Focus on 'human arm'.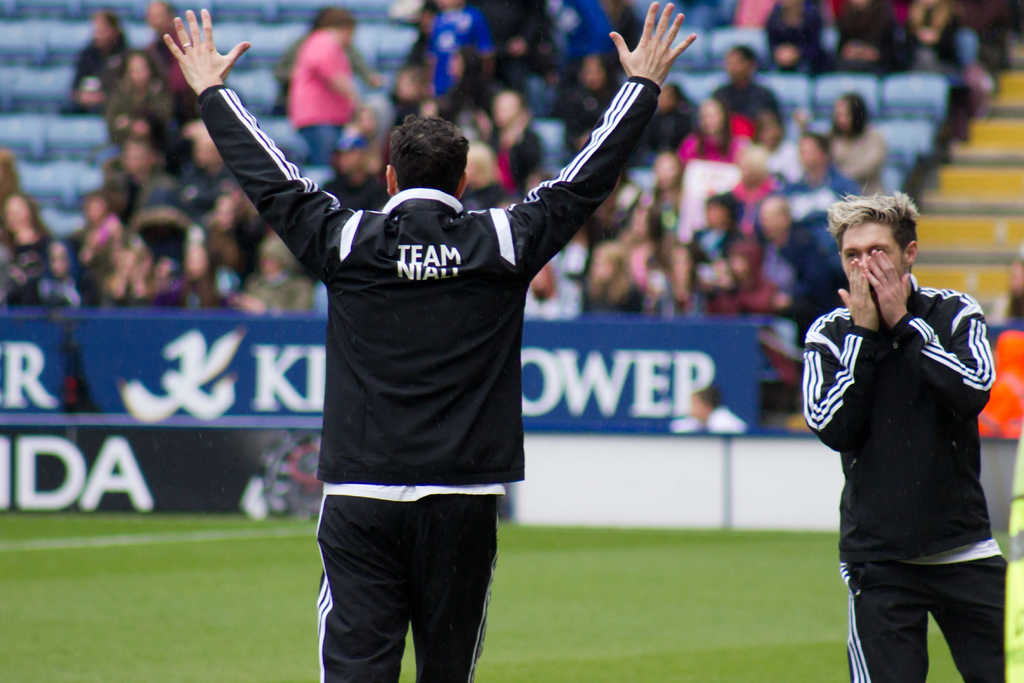
Focused at [797,257,890,457].
